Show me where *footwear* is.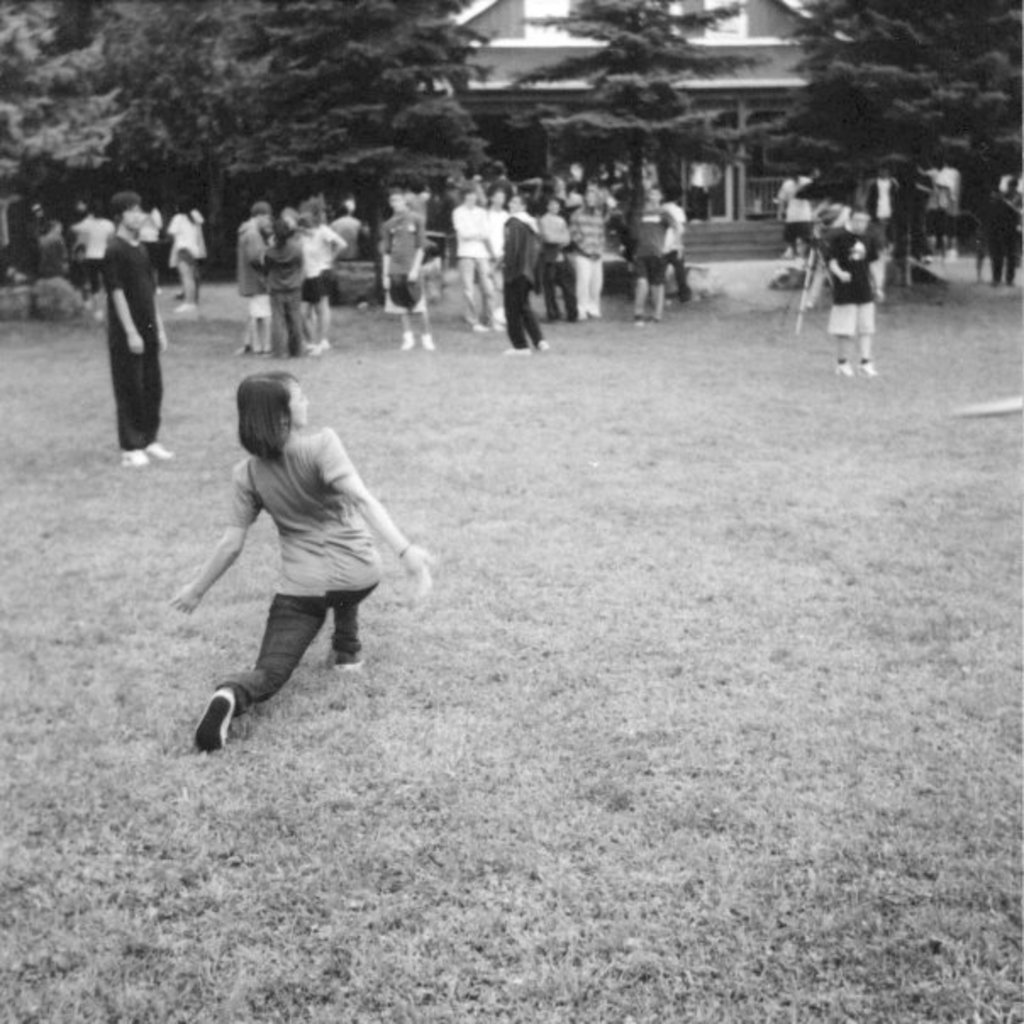
*footwear* is at box=[236, 342, 246, 351].
